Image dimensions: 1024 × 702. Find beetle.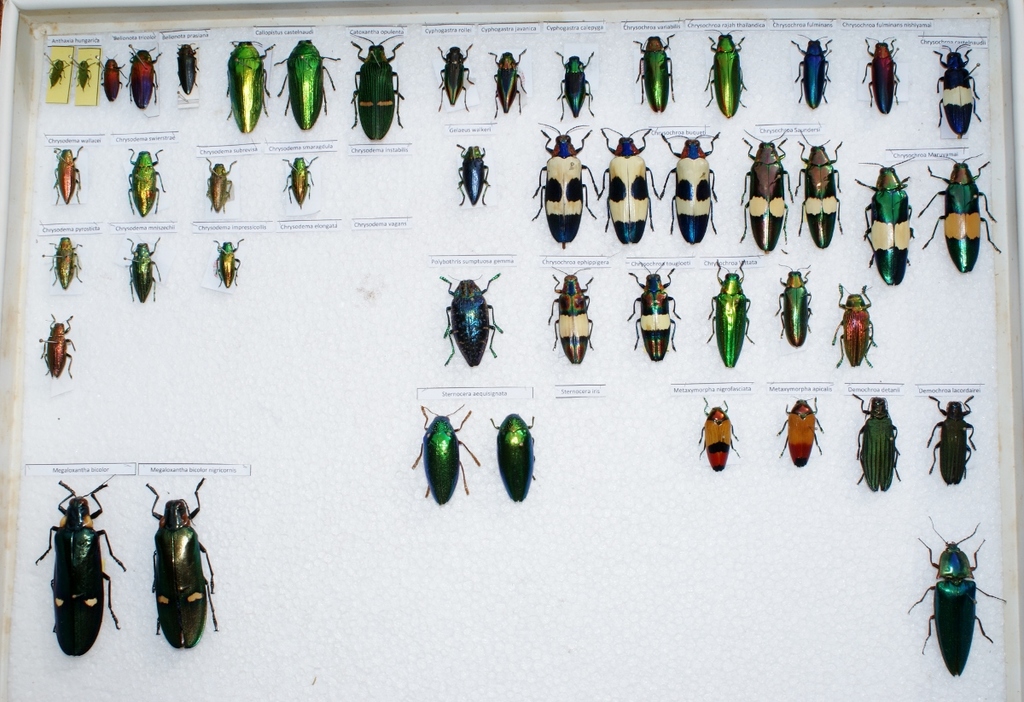
crop(914, 153, 1006, 270).
